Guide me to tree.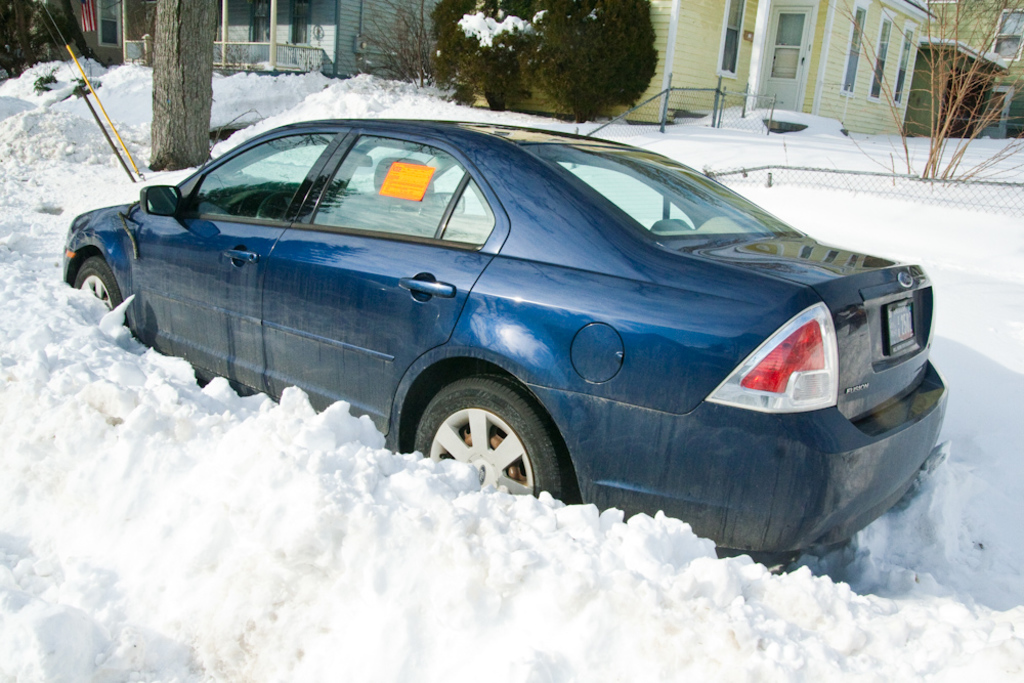
Guidance: <region>519, 0, 660, 120</region>.
